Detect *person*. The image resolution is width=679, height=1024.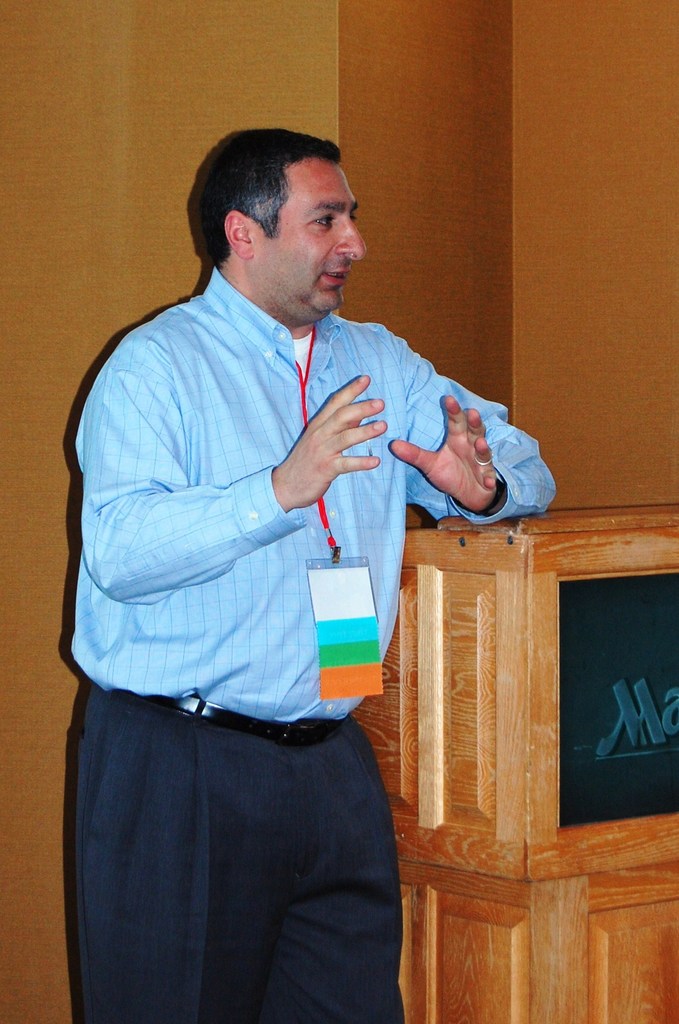
x1=66, y1=111, x2=509, y2=1023.
